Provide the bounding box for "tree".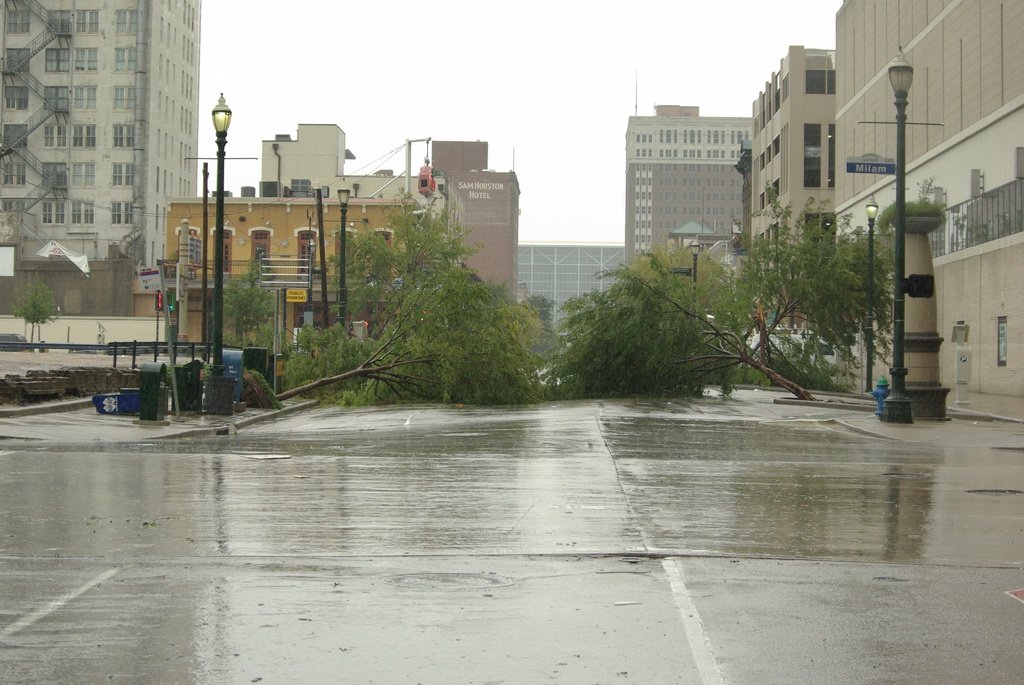
{"left": 269, "top": 267, "right": 559, "bottom": 403}.
